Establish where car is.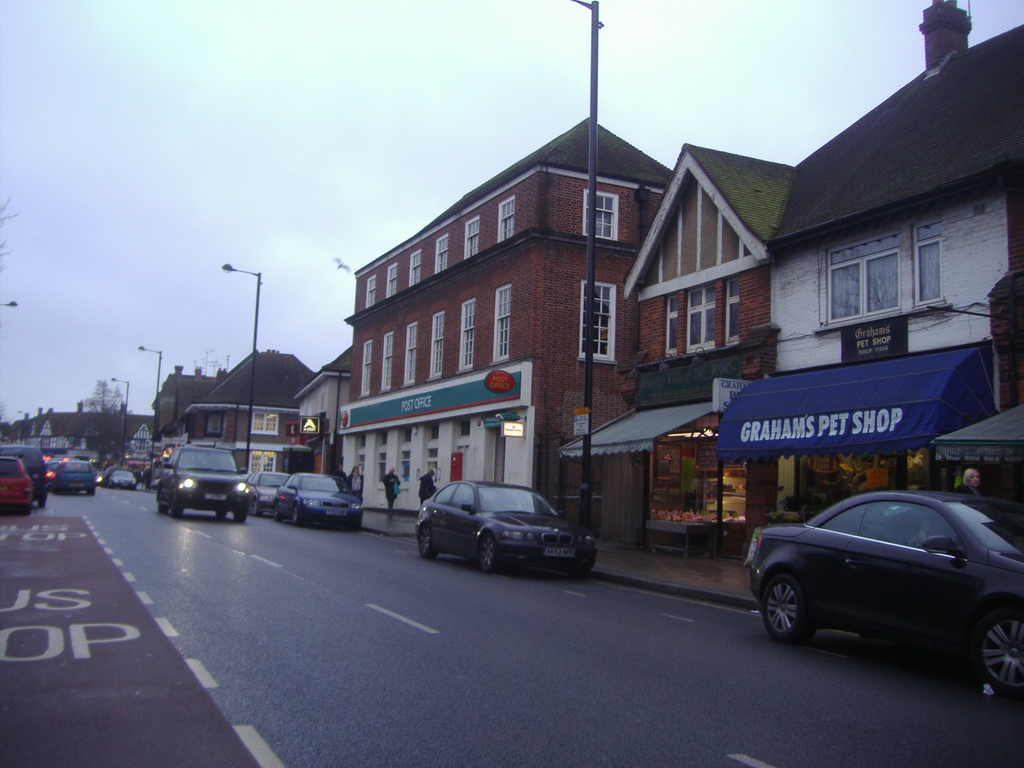
Established at <bbox>109, 470, 136, 488</bbox>.
